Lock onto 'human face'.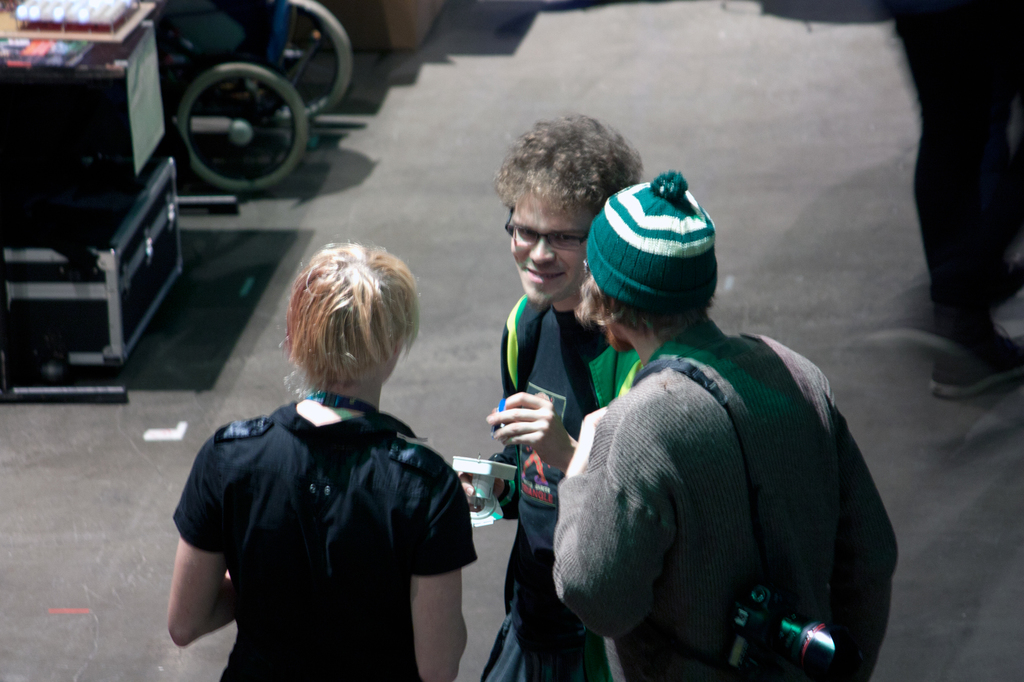
Locked: 509:191:590:299.
